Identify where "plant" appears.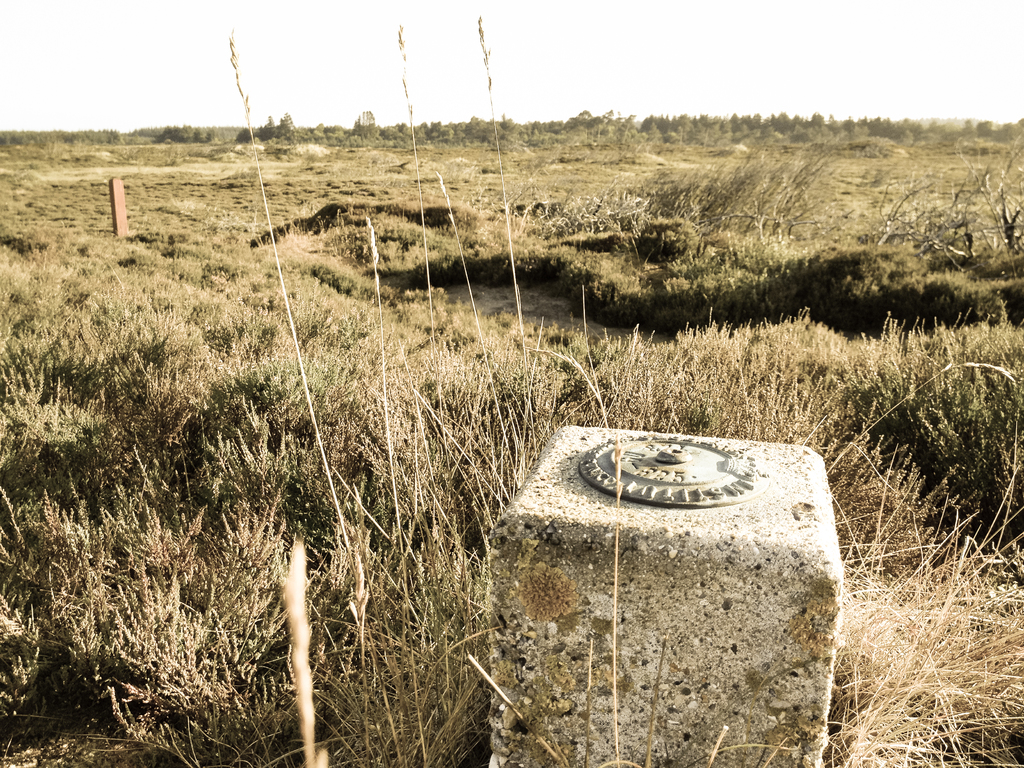
Appears at 480/7/550/471.
